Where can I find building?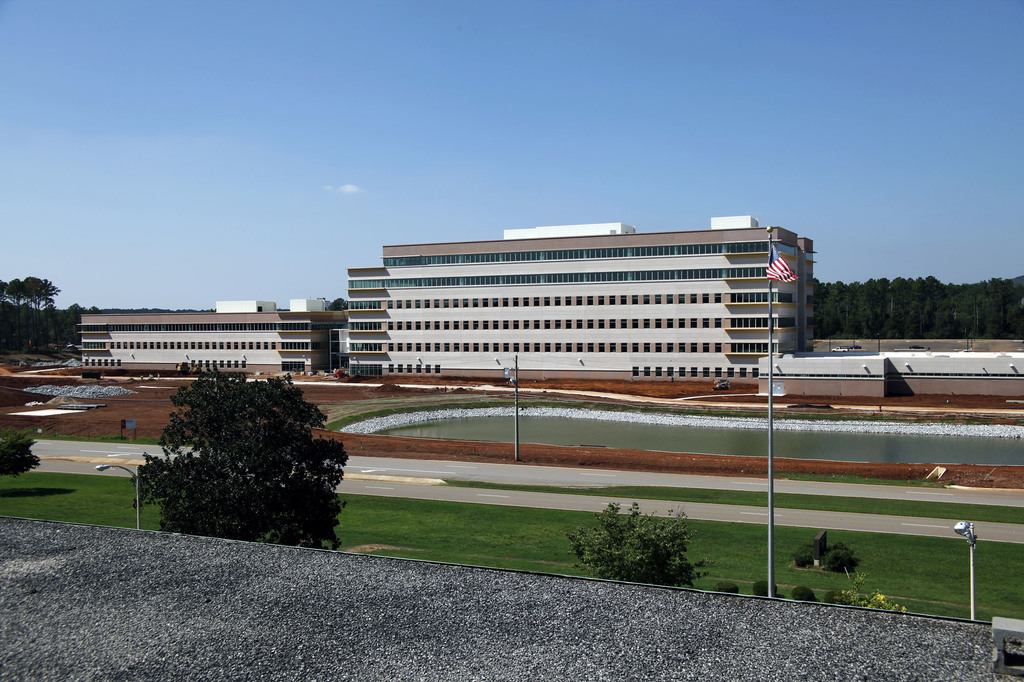
You can find it at x1=344, y1=215, x2=815, y2=377.
